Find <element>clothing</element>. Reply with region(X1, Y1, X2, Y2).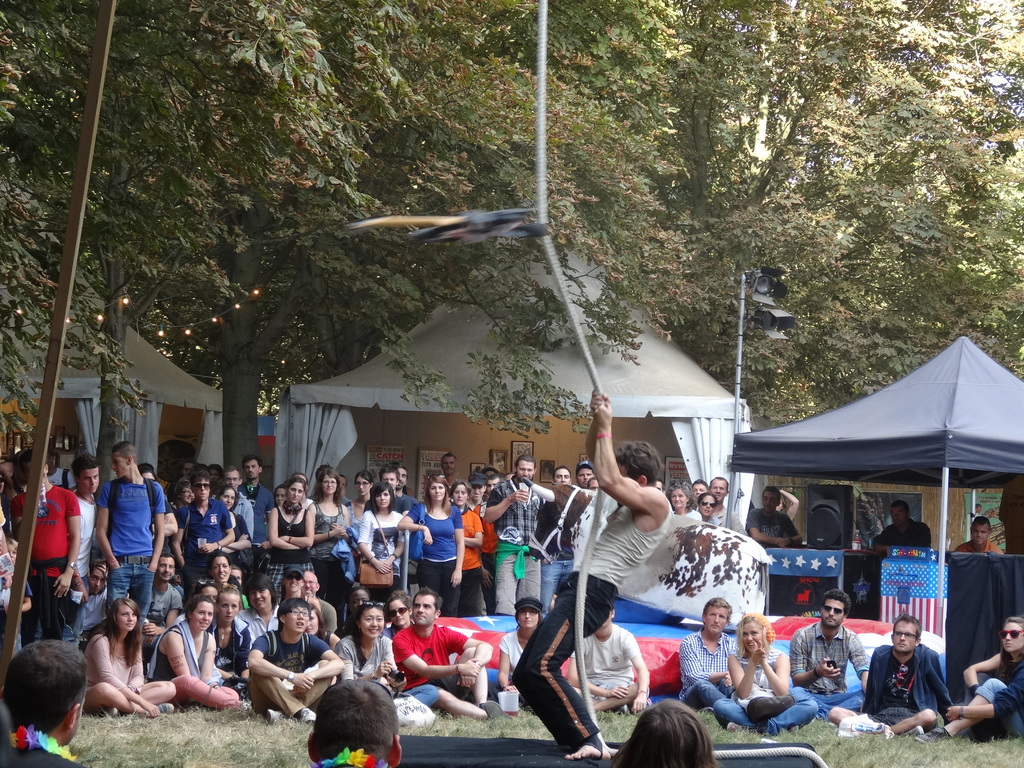
region(366, 495, 407, 513).
